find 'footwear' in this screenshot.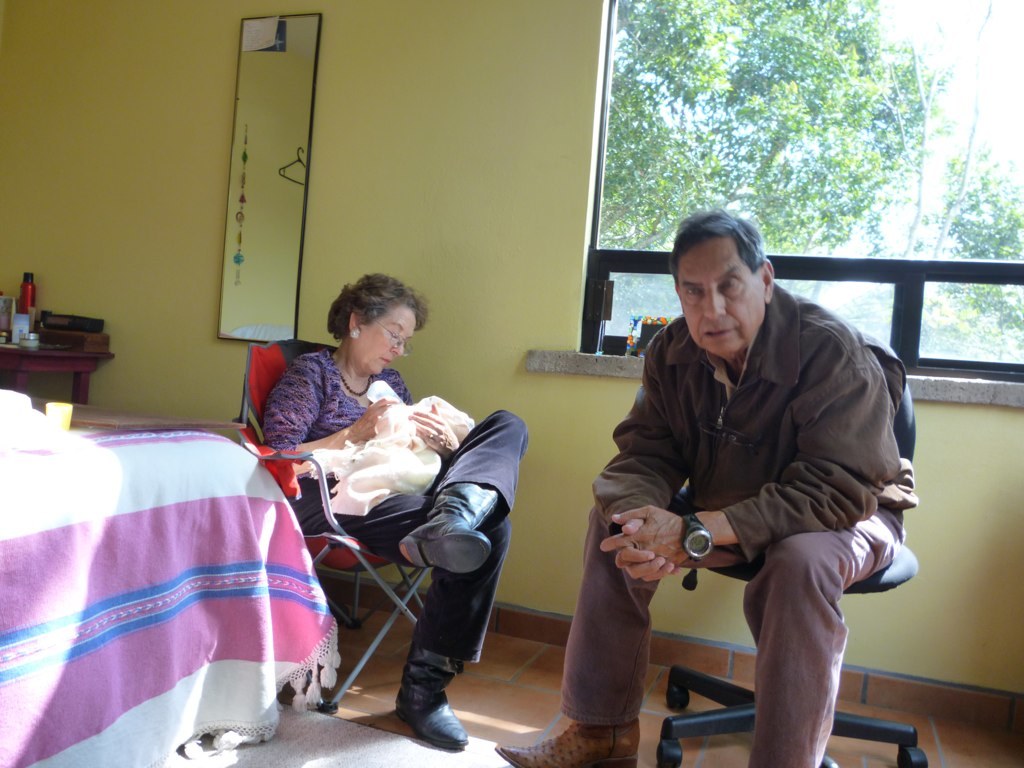
The bounding box for 'footwear' is crop(396, 478, 500, 577).
